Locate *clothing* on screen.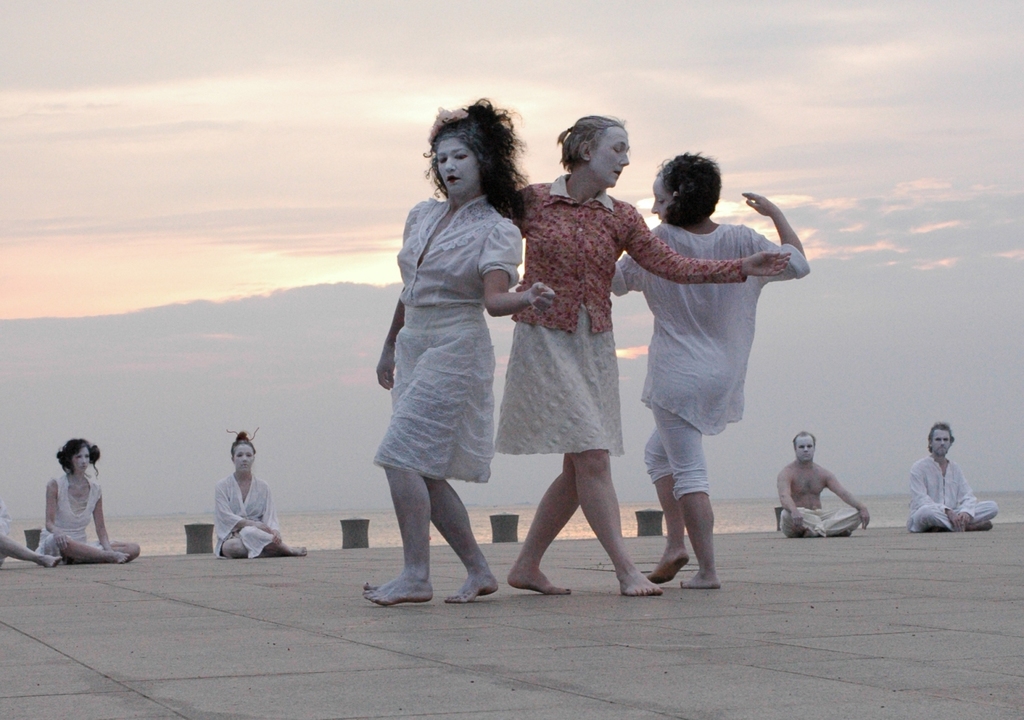
On screen at region(379, 158, 523, 523).
